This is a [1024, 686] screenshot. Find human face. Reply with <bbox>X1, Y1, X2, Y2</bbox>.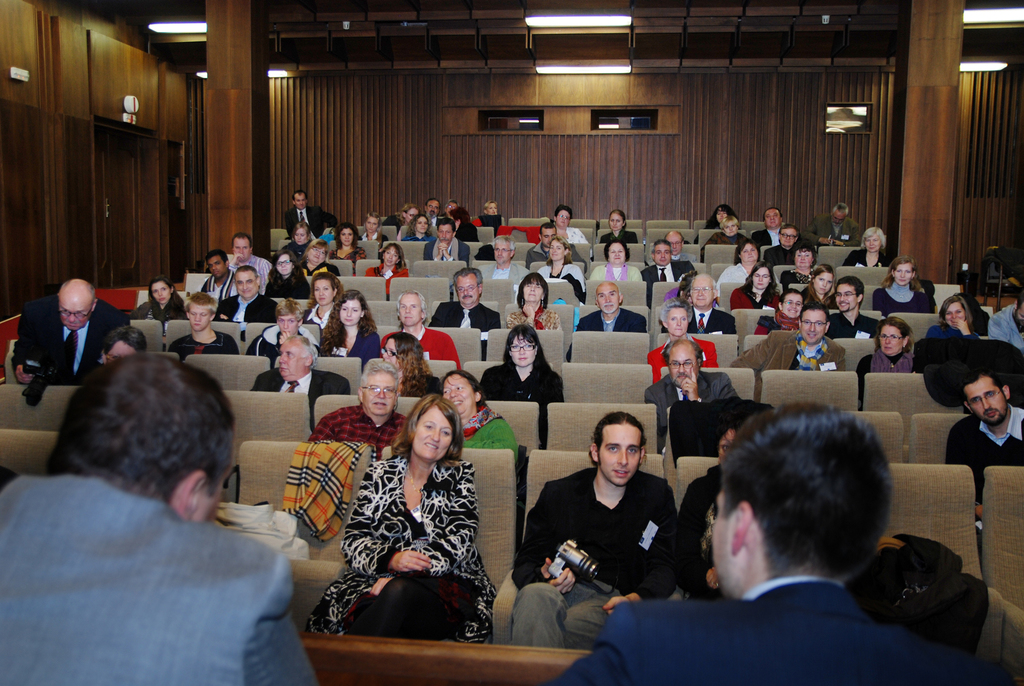
<bbox>308, 247, 324, 266</bbox>.
